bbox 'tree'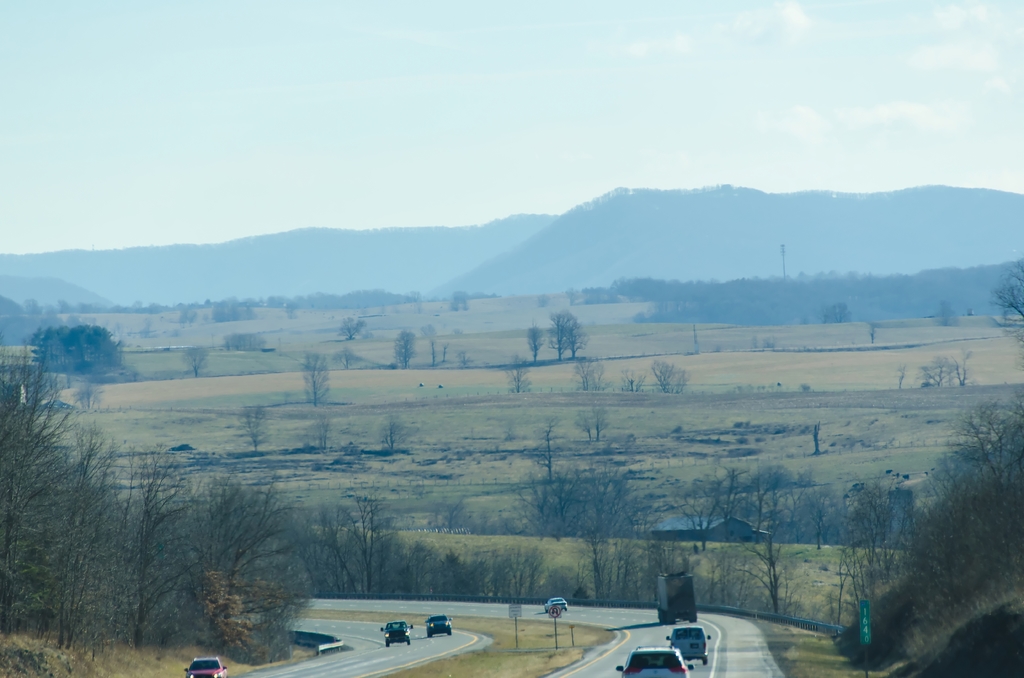
crop(520, 314, 547, 367)
